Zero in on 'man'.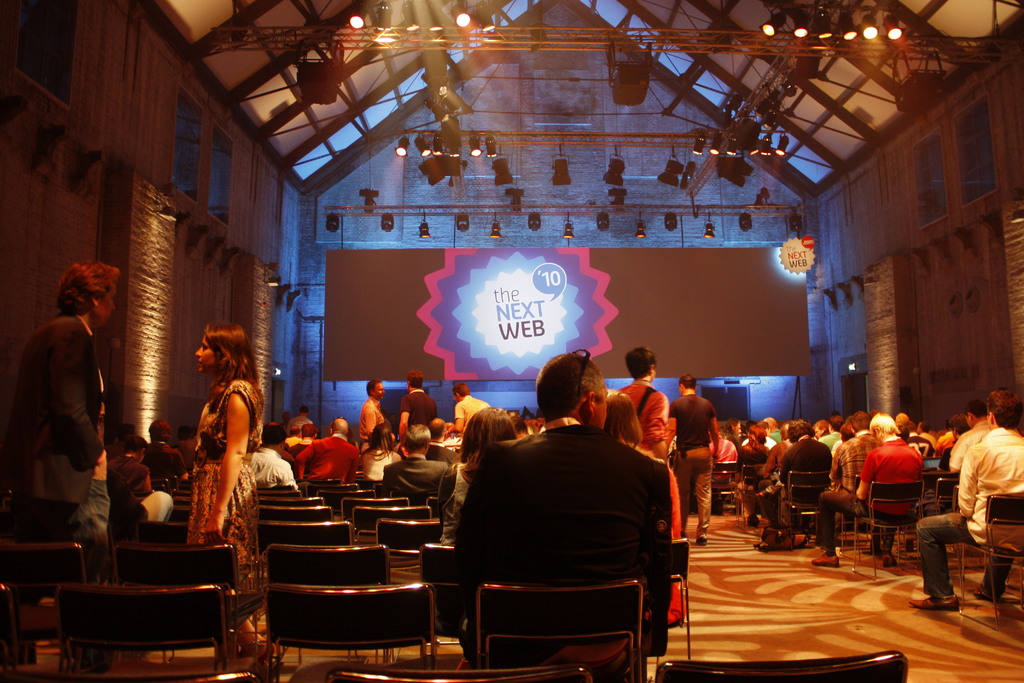
Zeroed in: [left=249, top=420, right=300, bottom=496].
